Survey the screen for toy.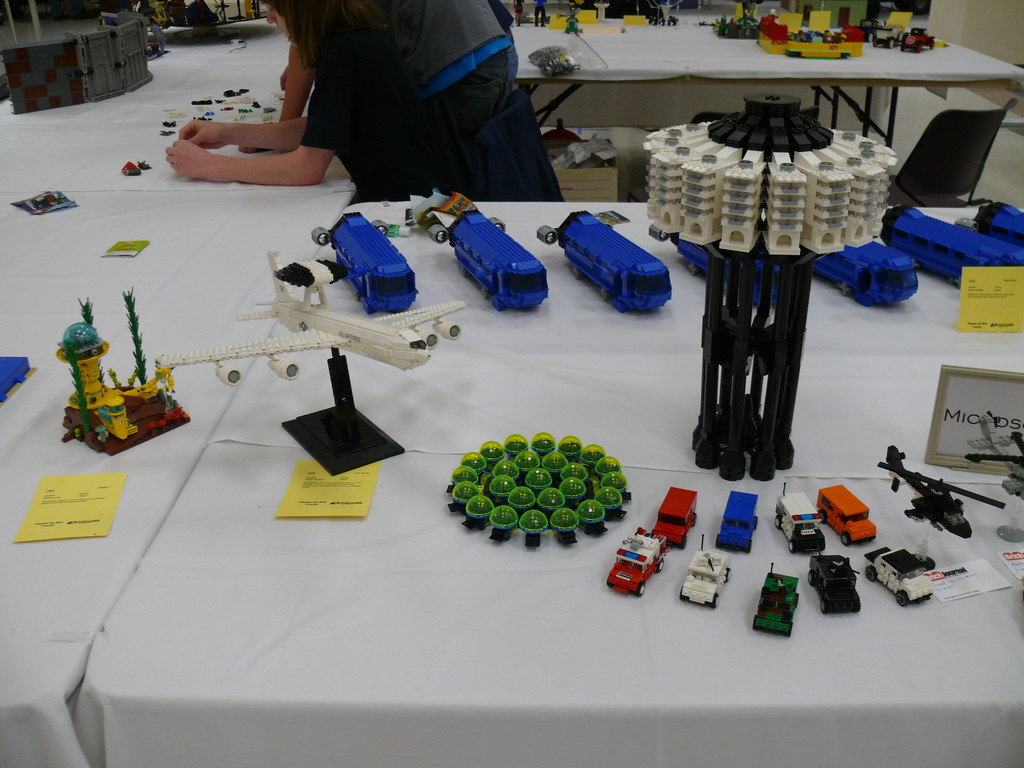
Survey found: {"x1": 510, "y1": 486, "x2": 543, "y2": 513}.
